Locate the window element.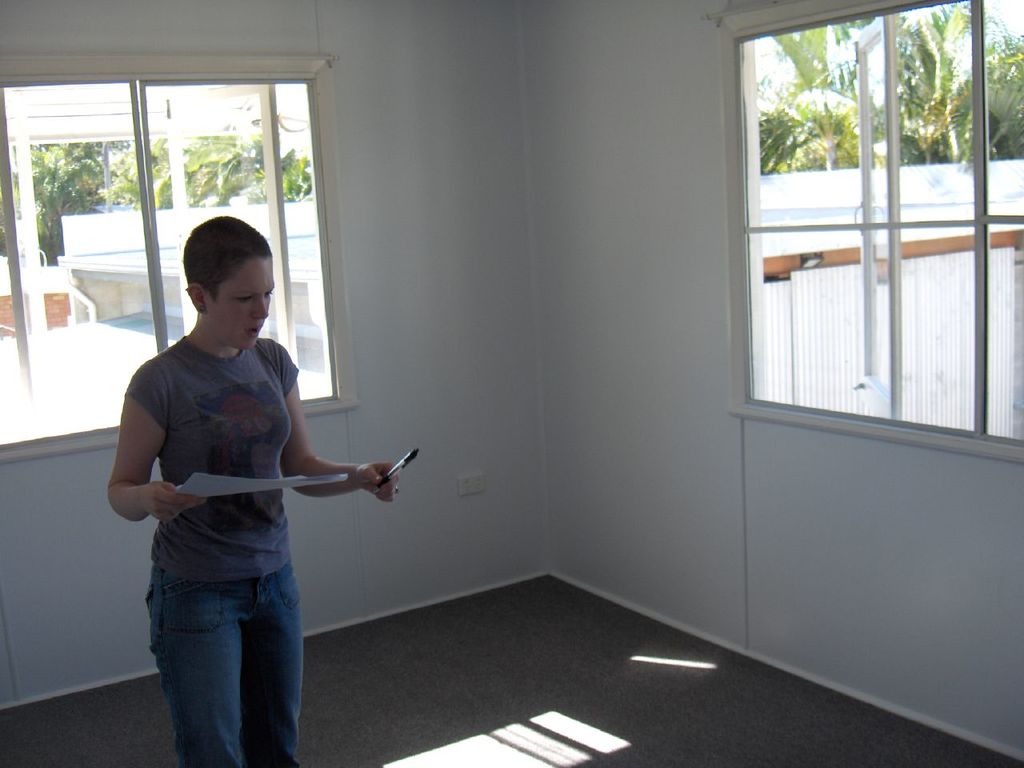
Element bbox: [left=0, top=78, right=342, bottom=459].
